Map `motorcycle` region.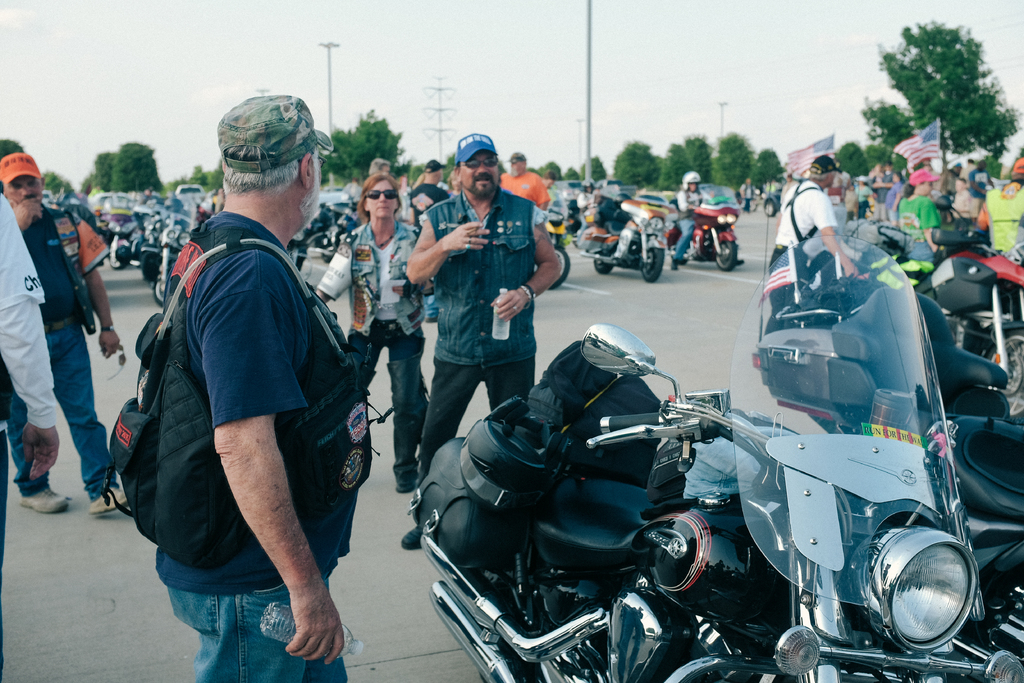
Mapped to x1=913, y1=240, x2=1023, y2=427.
